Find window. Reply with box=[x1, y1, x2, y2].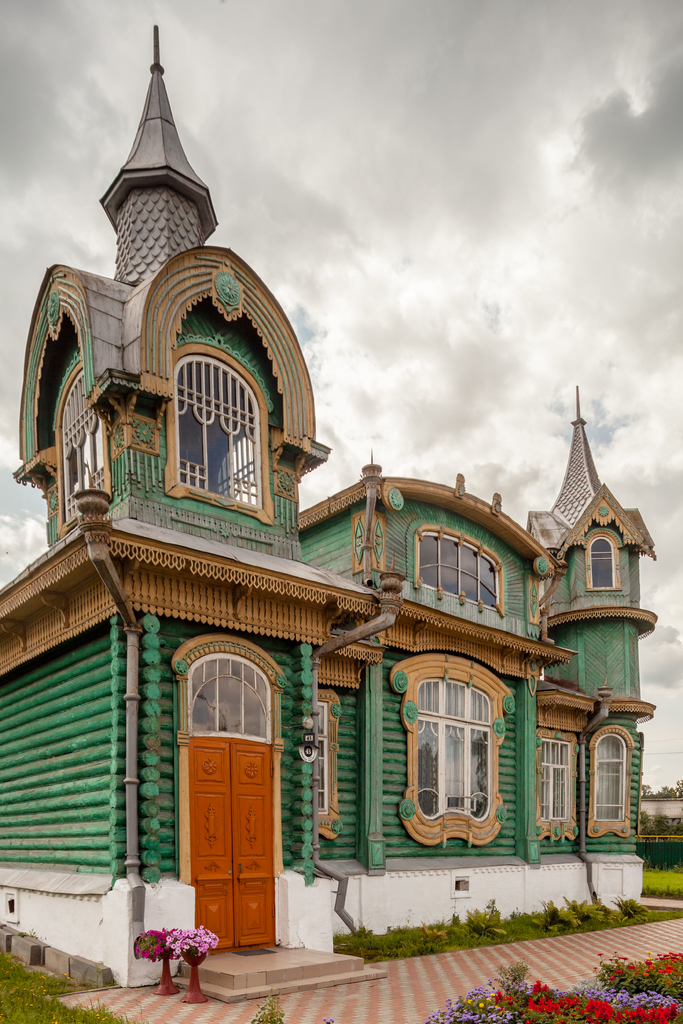
box=[409, 649, 511, 843].
